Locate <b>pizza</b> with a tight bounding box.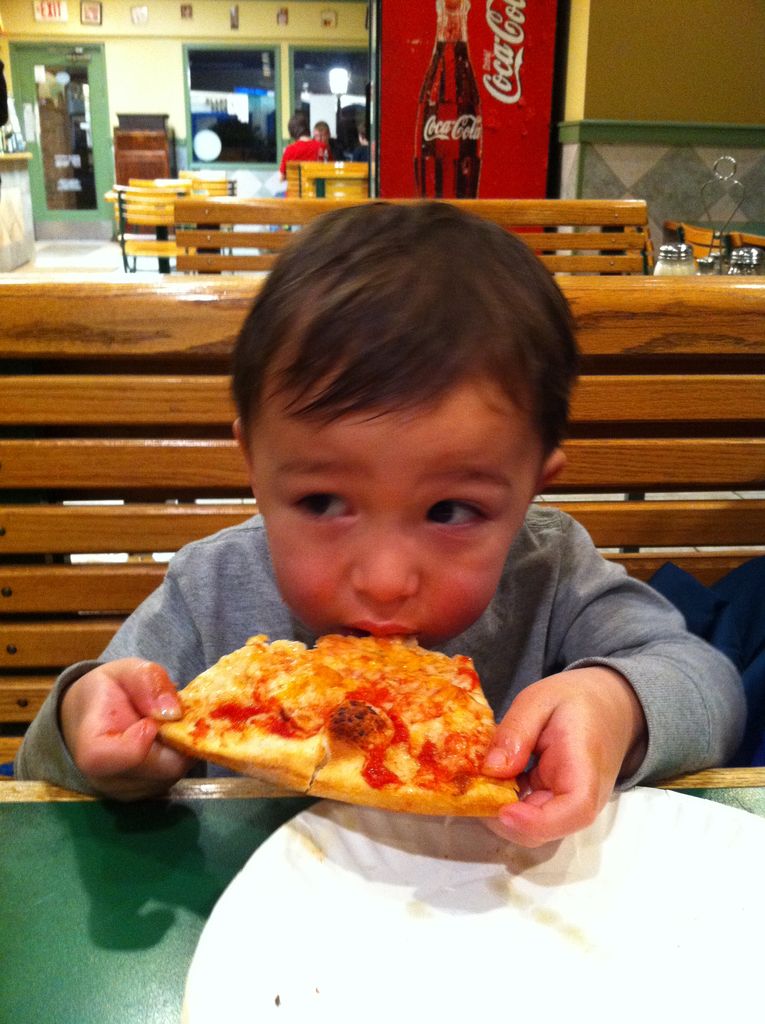
BBox(149, 622, 523, 816).
